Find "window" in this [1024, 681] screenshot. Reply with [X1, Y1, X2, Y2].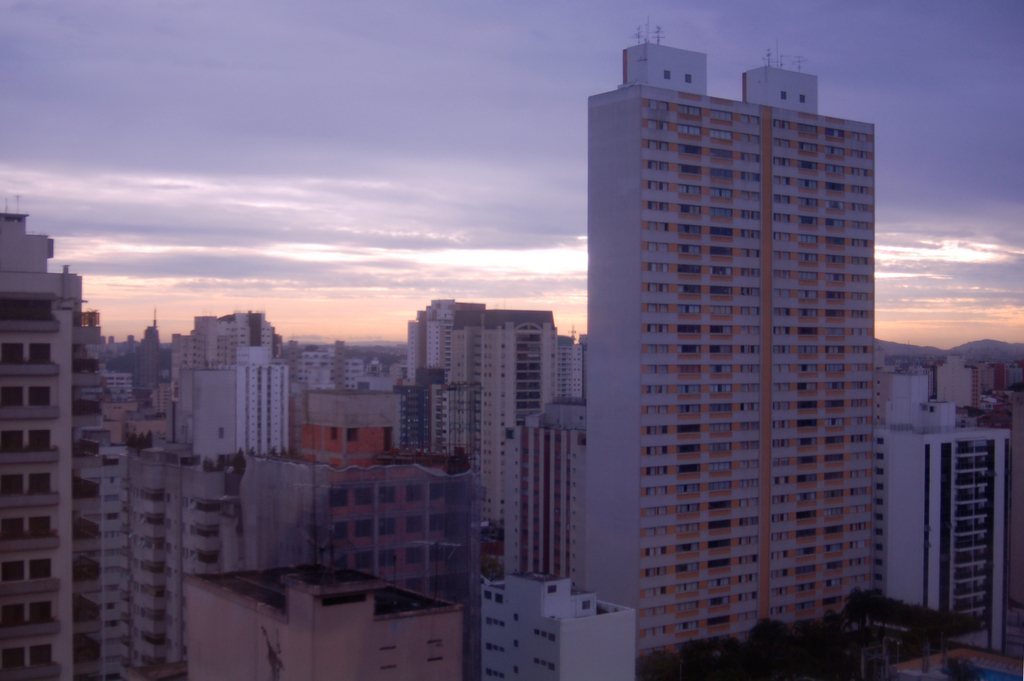
[772, 457, 788, 466].
